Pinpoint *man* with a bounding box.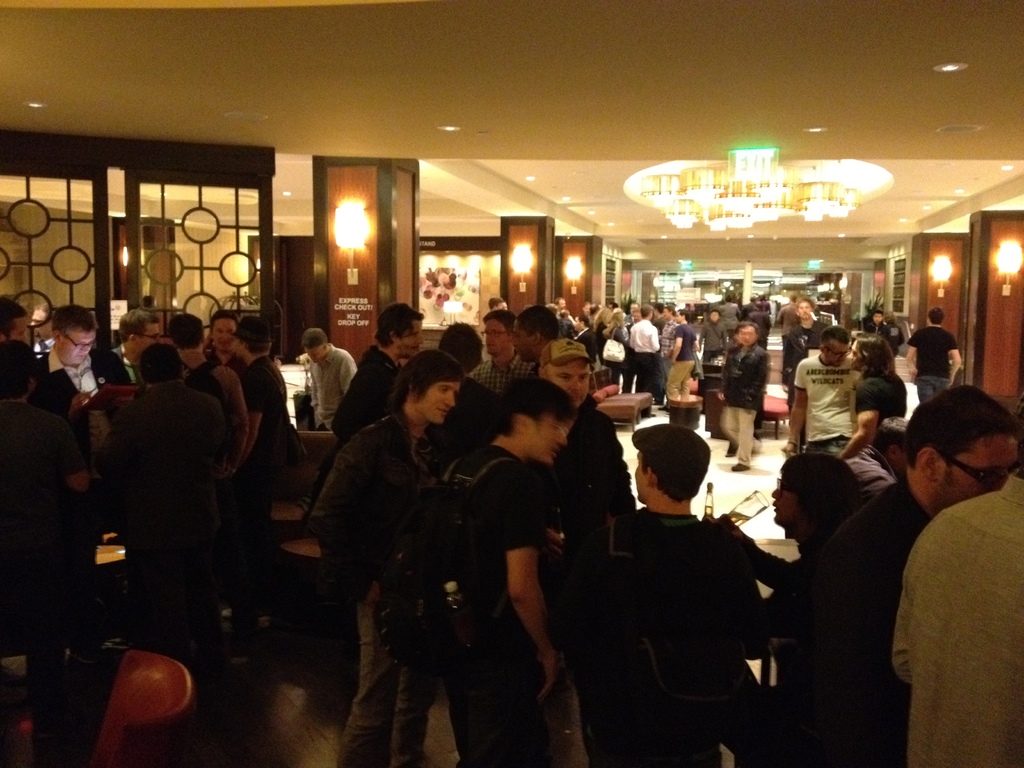
(left=845, top=416, right=908, bottom=509).
